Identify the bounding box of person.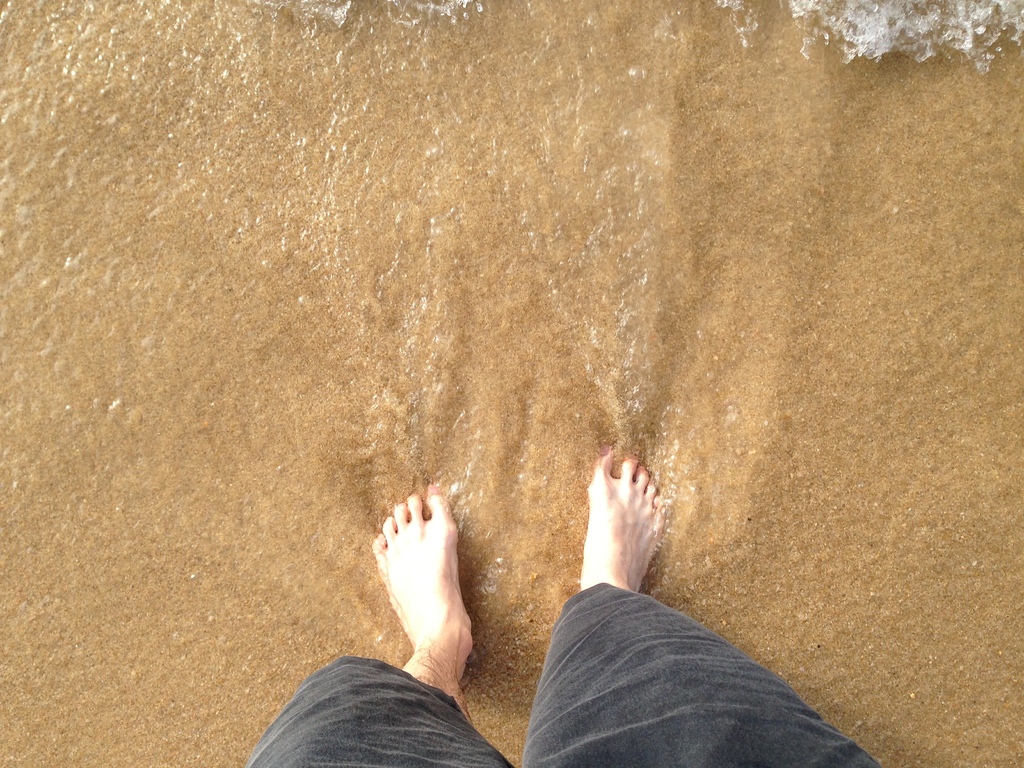
[left=246, top=456, right=884, bottom=767].
